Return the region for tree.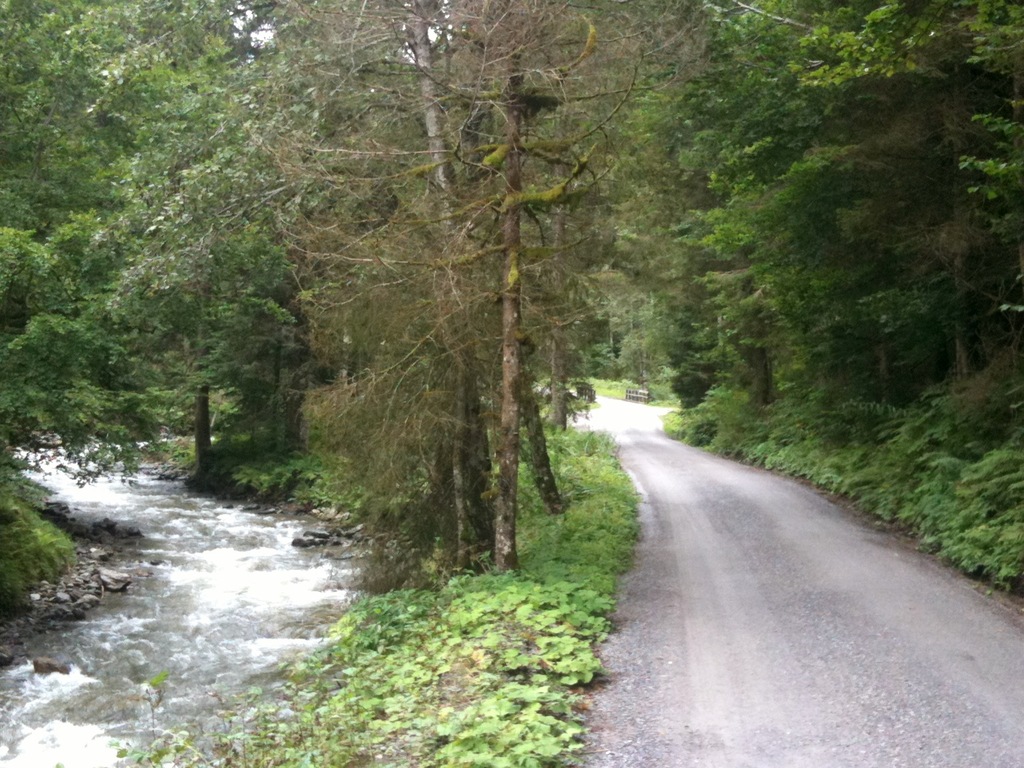
(0,0,247,491).
